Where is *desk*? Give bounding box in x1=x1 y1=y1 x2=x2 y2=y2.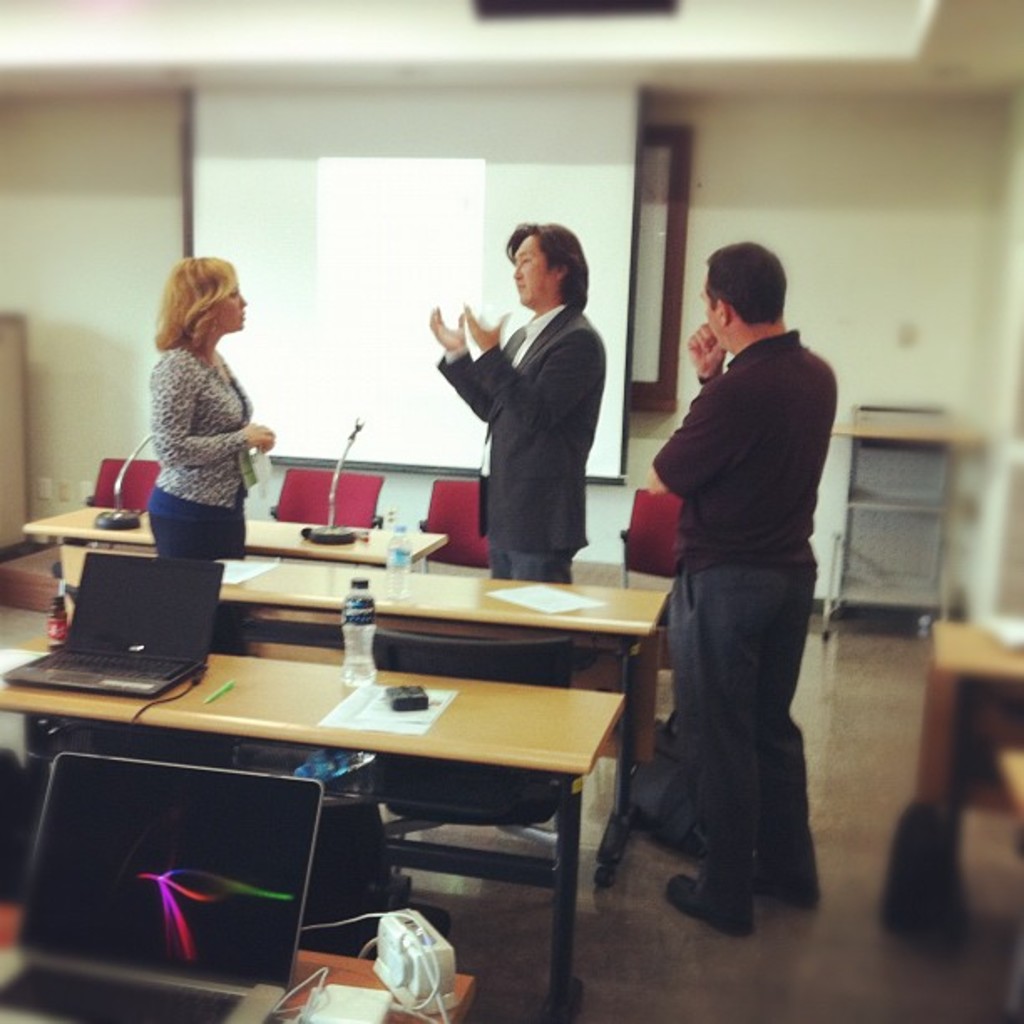
x1=865 y1=614 x2=1022 y2=955.
